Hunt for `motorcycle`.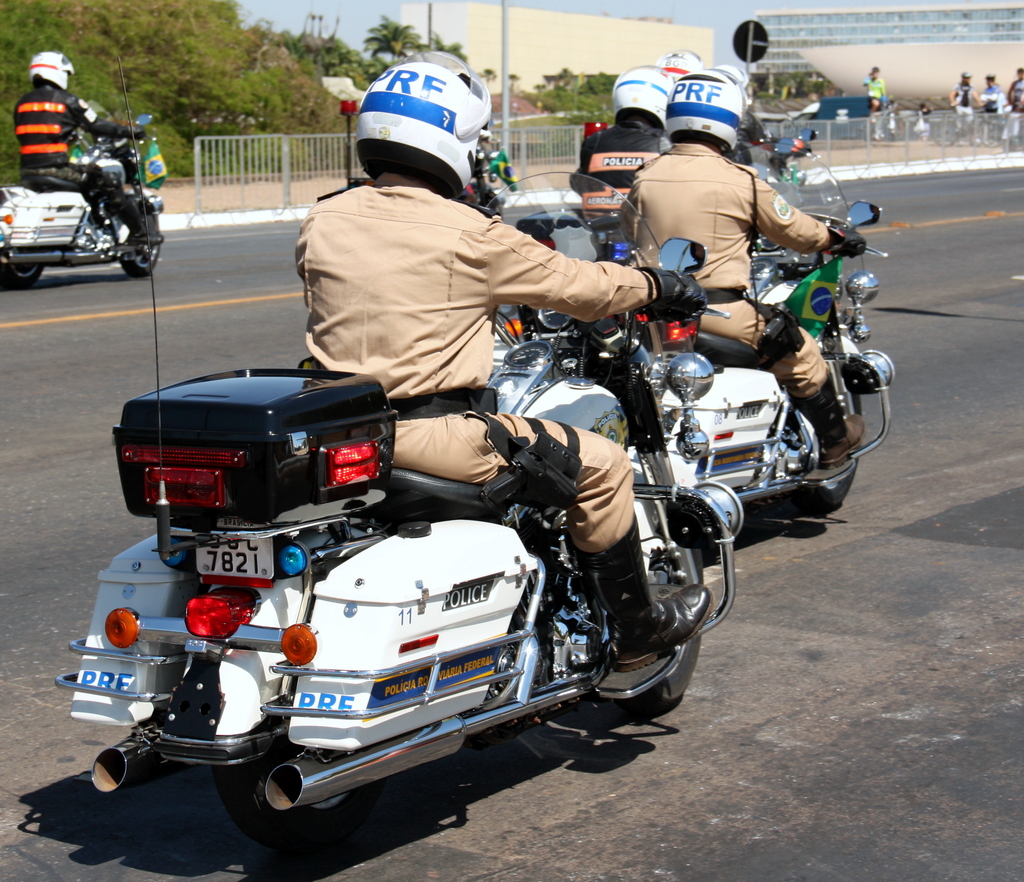
Hunted down at select_region(0, 110, 166, 282).
